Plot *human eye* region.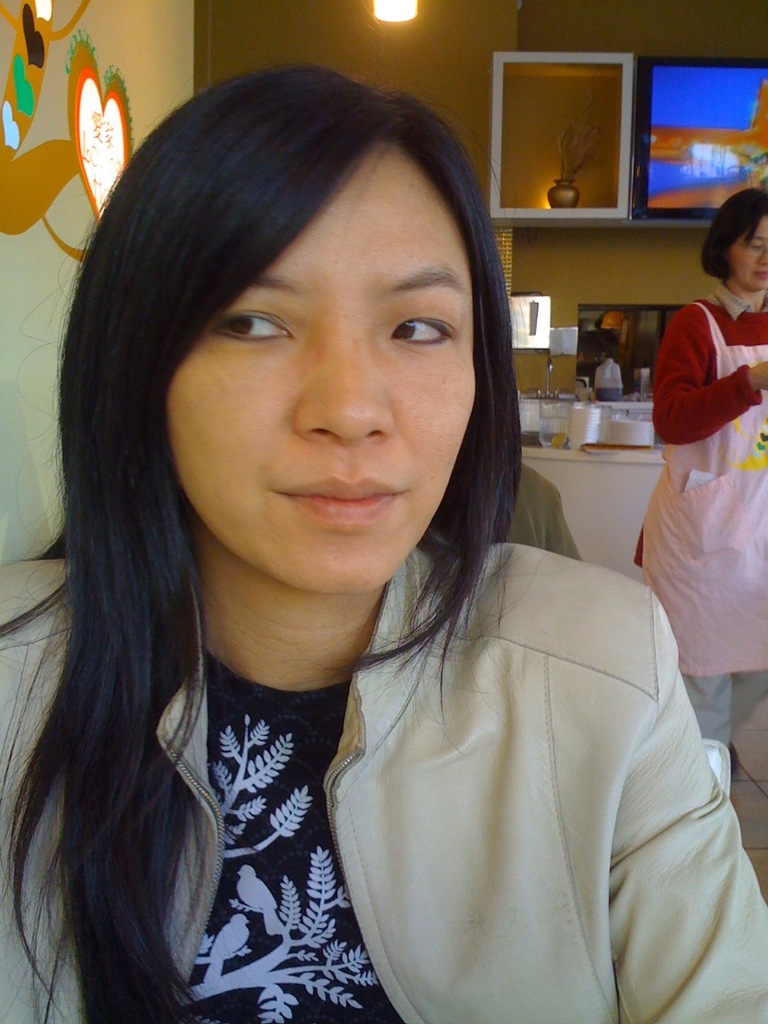
Plotted at select_region(392, 306, 454, 350).
